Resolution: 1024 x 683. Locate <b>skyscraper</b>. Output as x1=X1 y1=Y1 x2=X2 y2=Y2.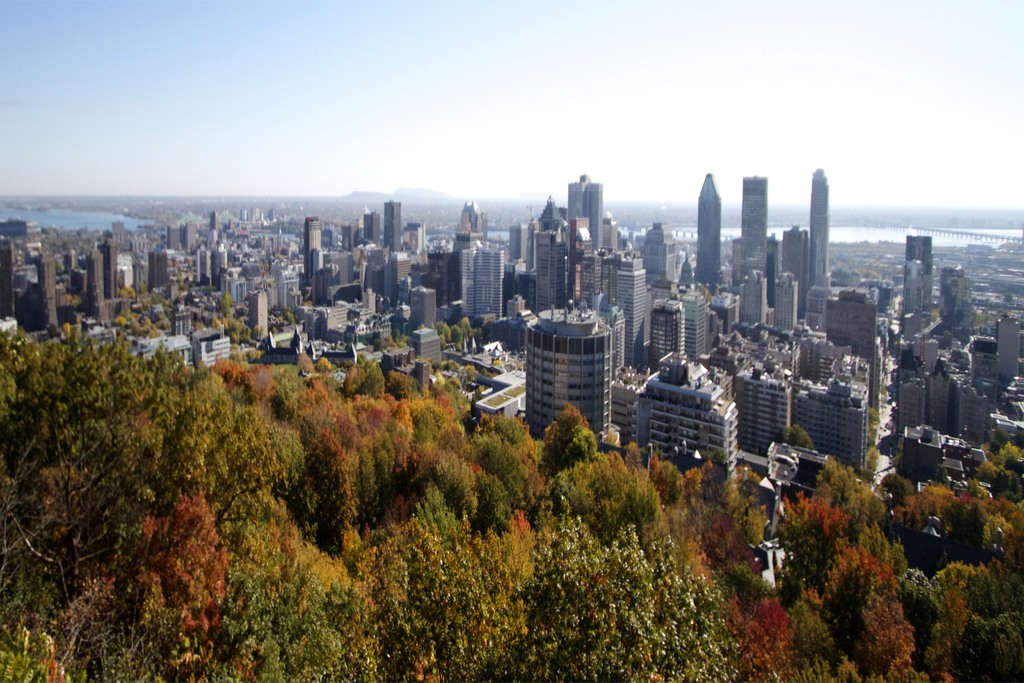
x1=738 y1=363 x2=798 y2=466.
